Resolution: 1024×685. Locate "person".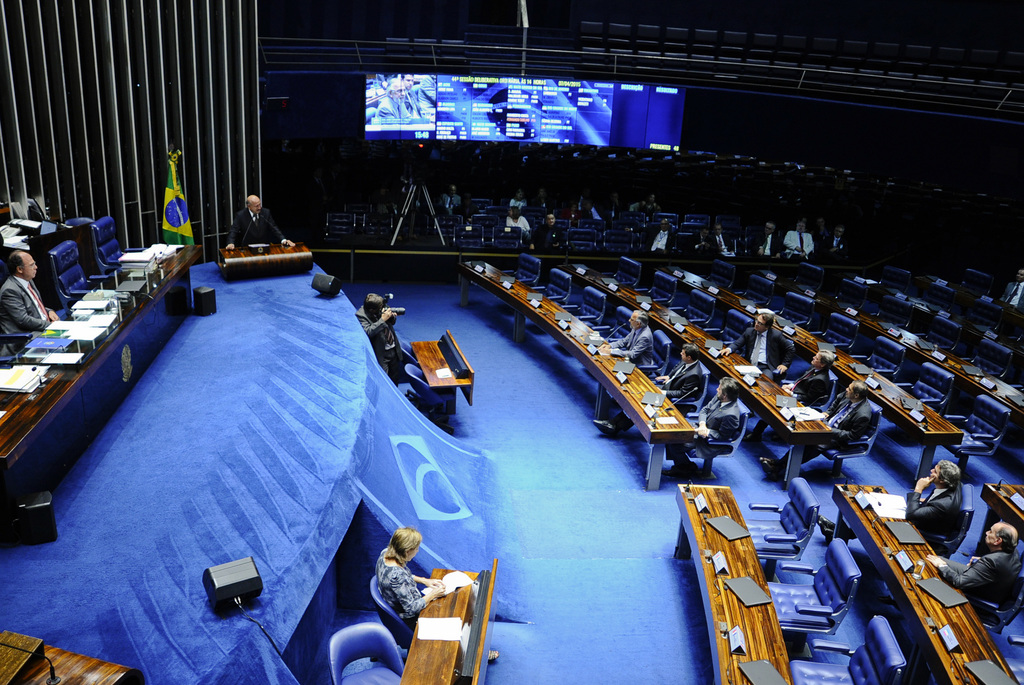
<region>692, 223, 714, 257</region>.
